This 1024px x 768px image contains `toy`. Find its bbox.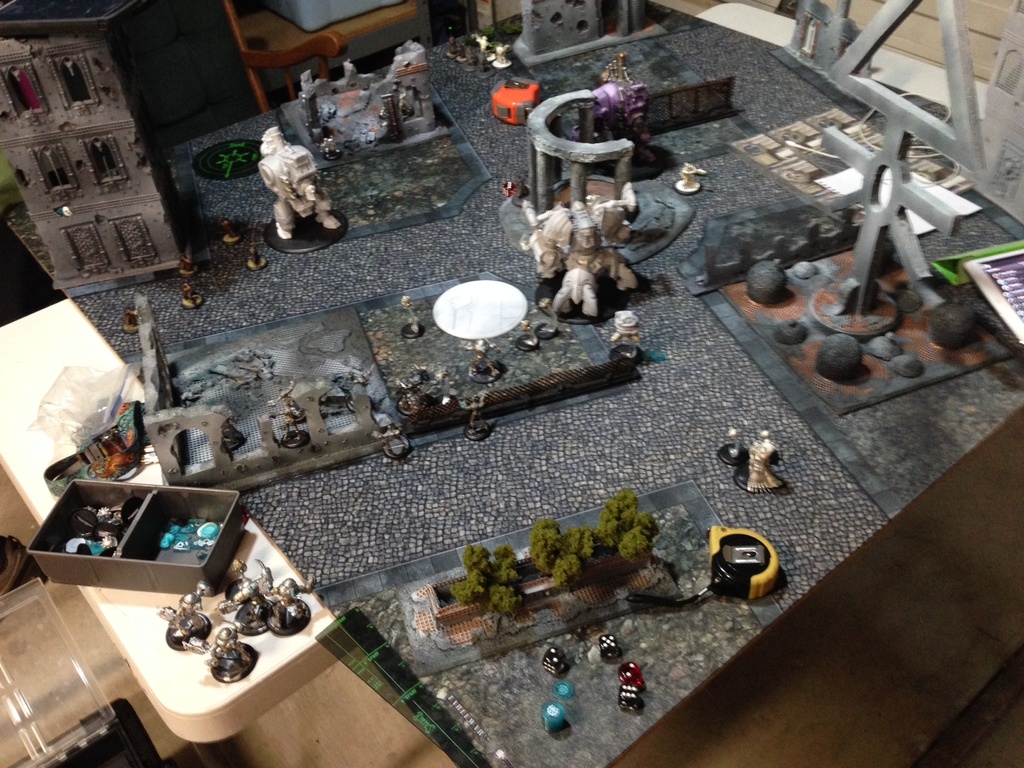
<box>551,683,575,704</box>.
